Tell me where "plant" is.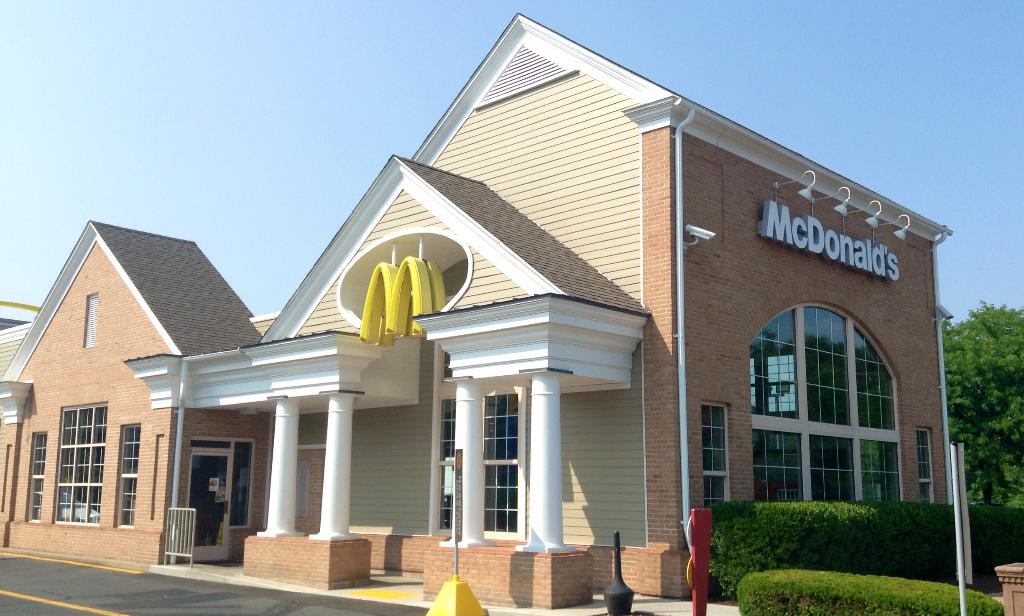
"plant" is at 955 498 1023 591.
